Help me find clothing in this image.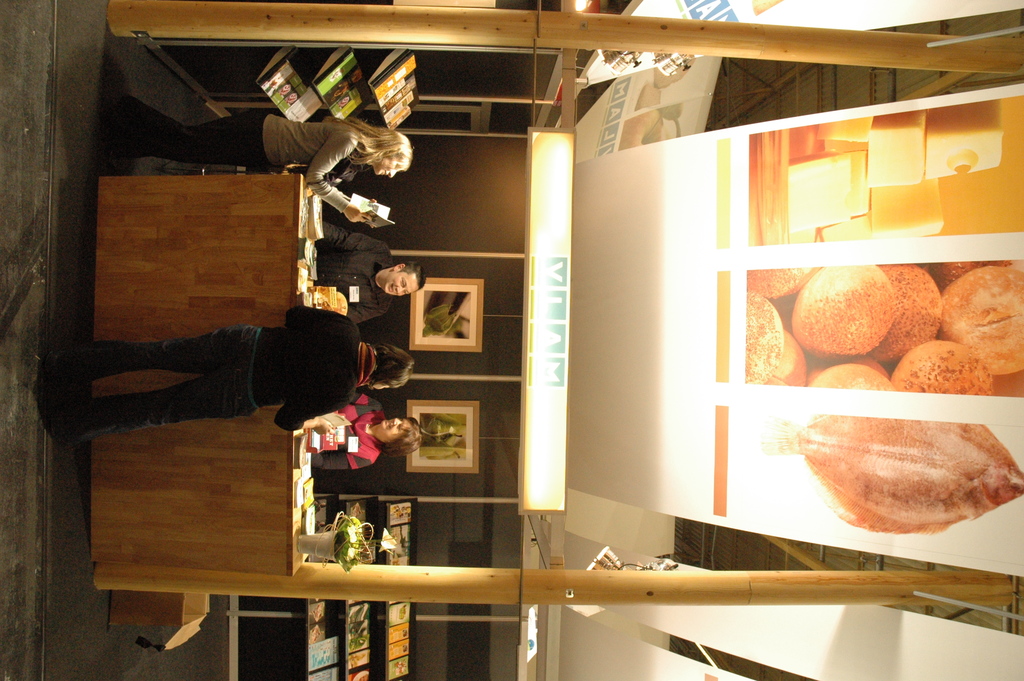
Found it: box(303, 386, 375, 477).
